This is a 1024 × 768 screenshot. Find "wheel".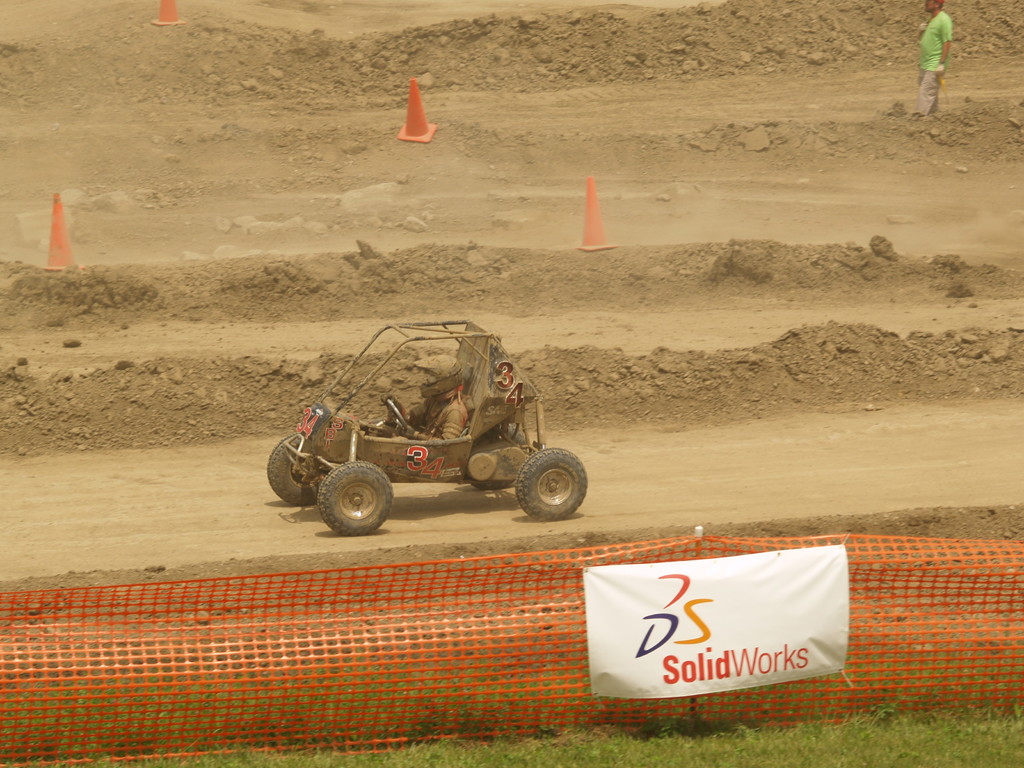
Bounding box: 515,447,588,520.
